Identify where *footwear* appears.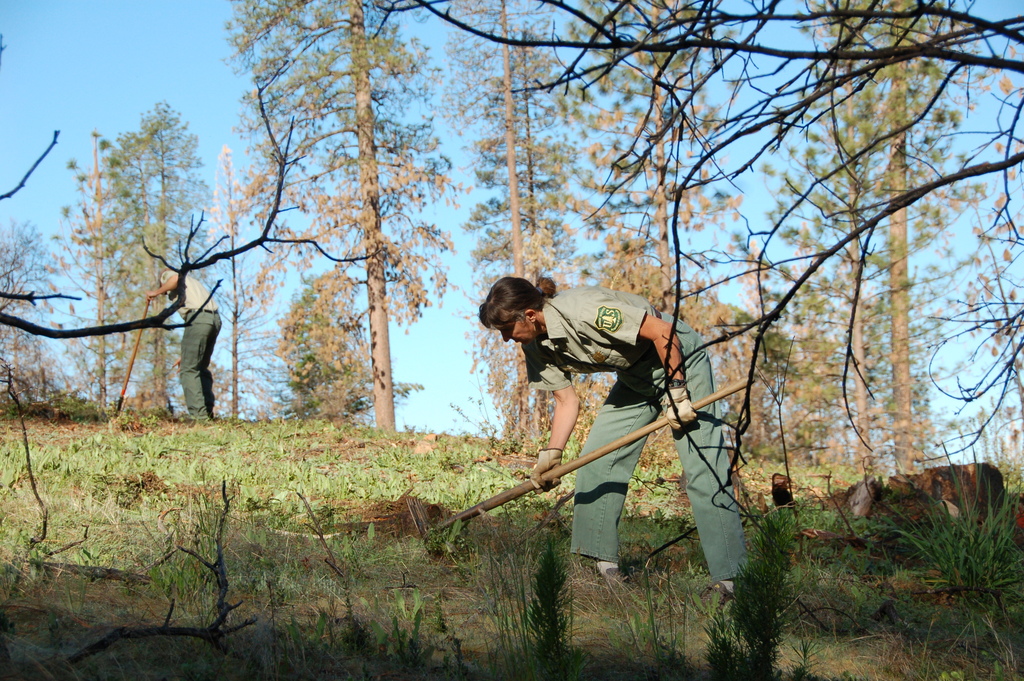
Appears at [left=589, top=560, right=625, bottom=584].
